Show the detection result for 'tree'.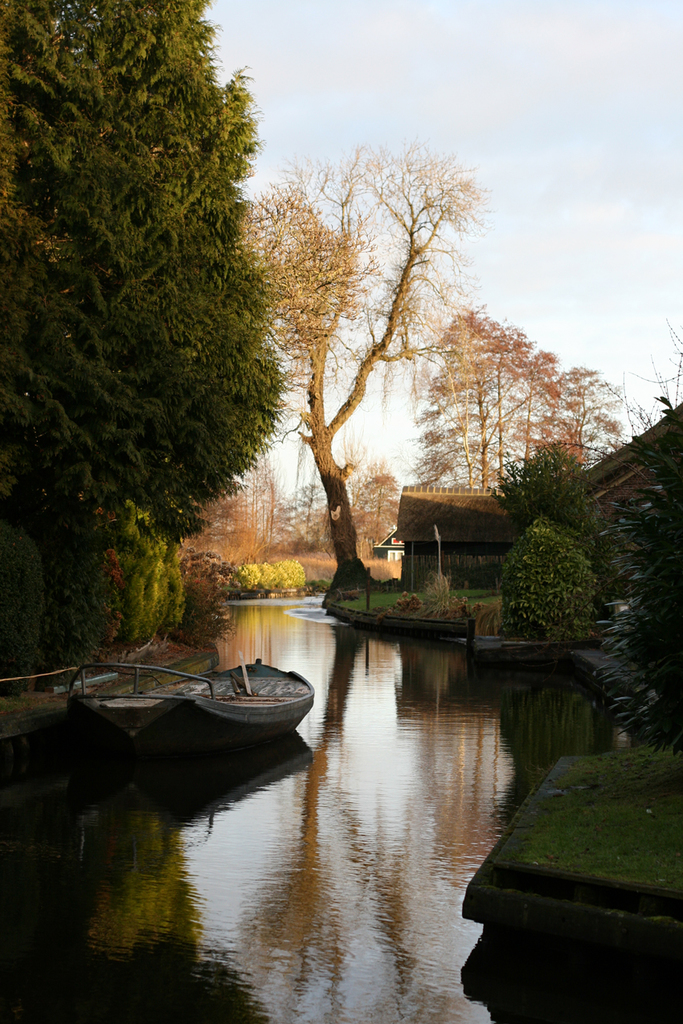
rect(493, 430, 616, 596).
